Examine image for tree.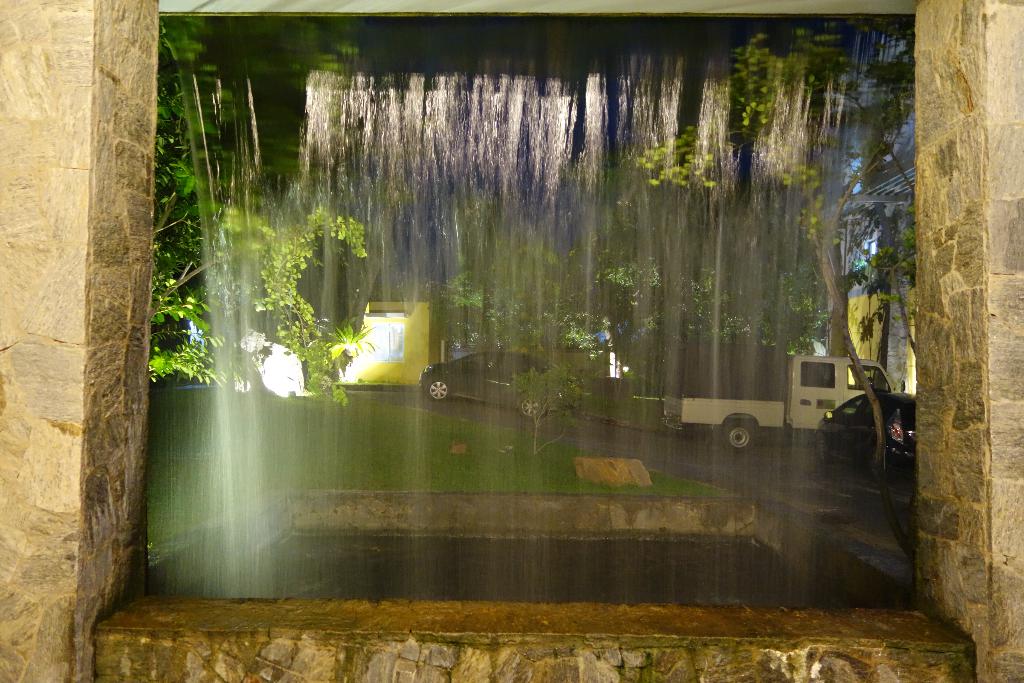
Examination result: locate(564, 17, 913, 472).
